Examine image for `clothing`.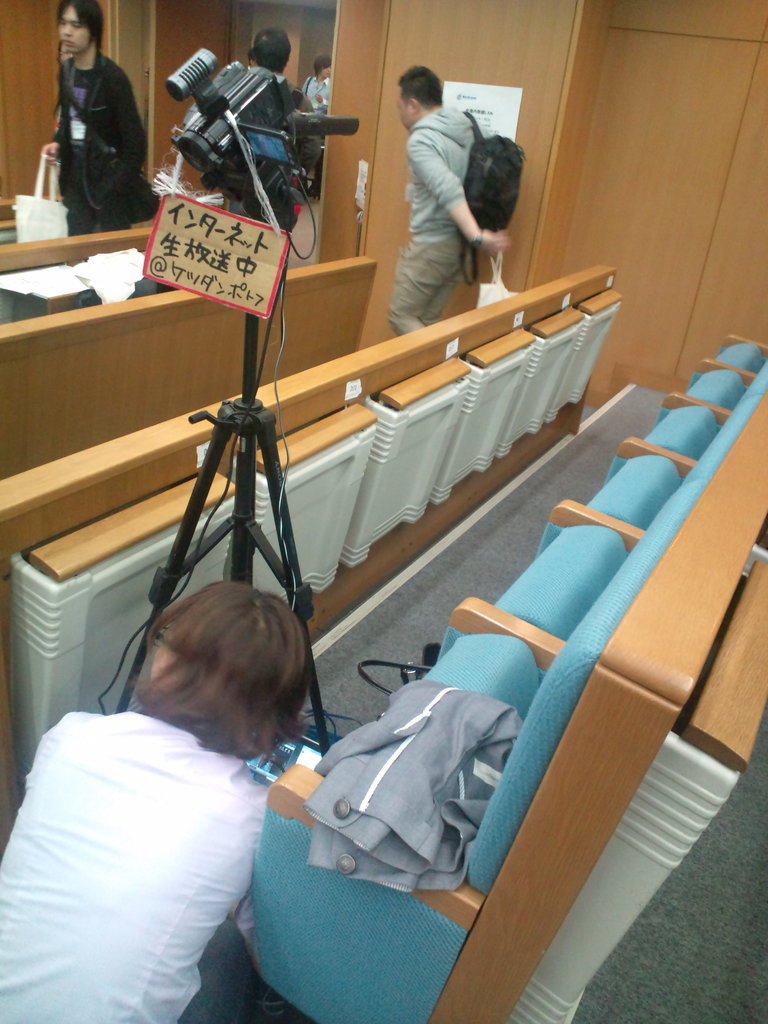
Examination result: pyautogui.locateOnScreen(177, 917, 254, 1023).
